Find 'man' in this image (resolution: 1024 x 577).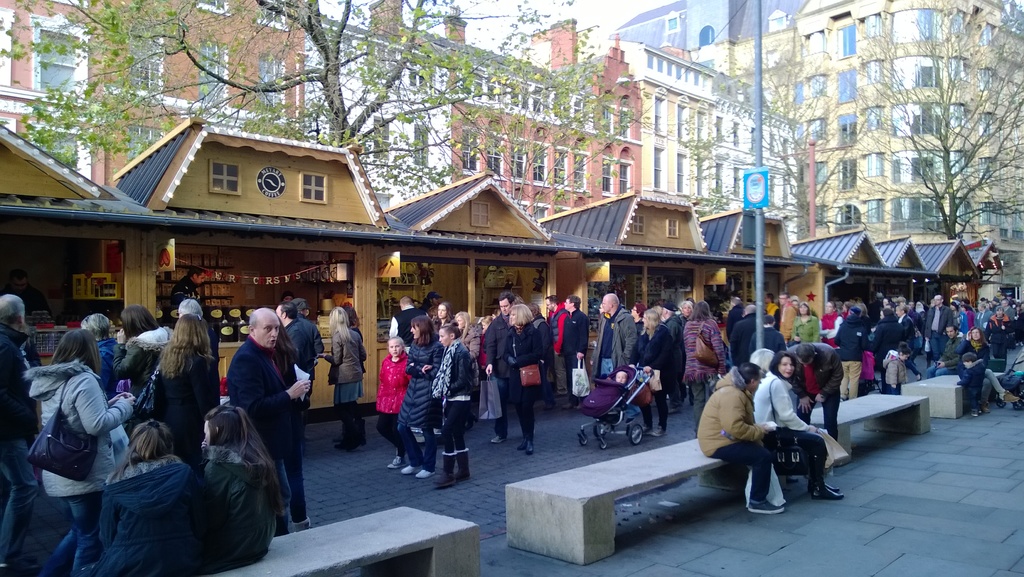
box=[727, 295, 745, 345].
